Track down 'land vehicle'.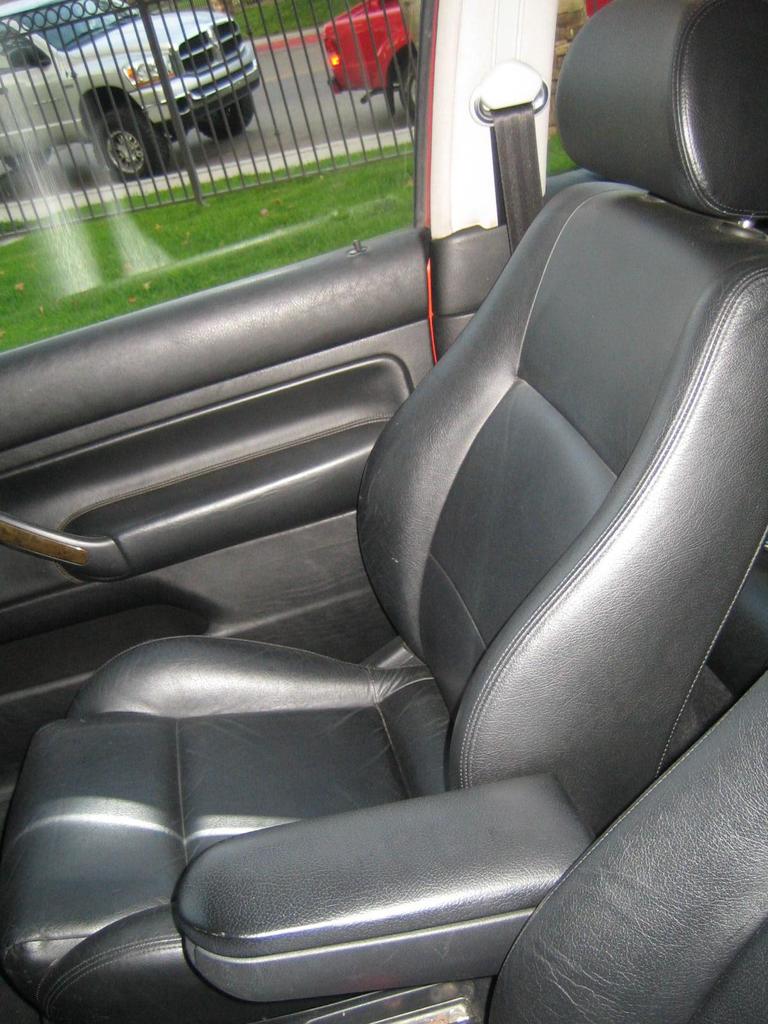
Tracked to x1=42 y1=36 x2=767 y2=1023.
